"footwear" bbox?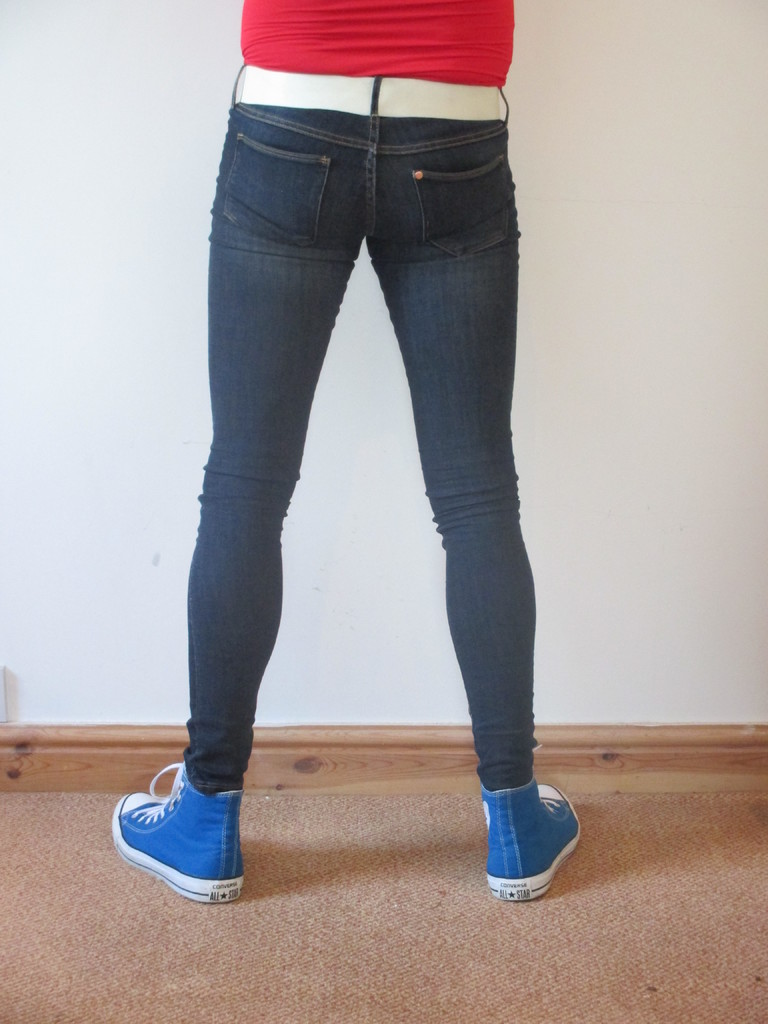
<box>480,772,583,900</box>
